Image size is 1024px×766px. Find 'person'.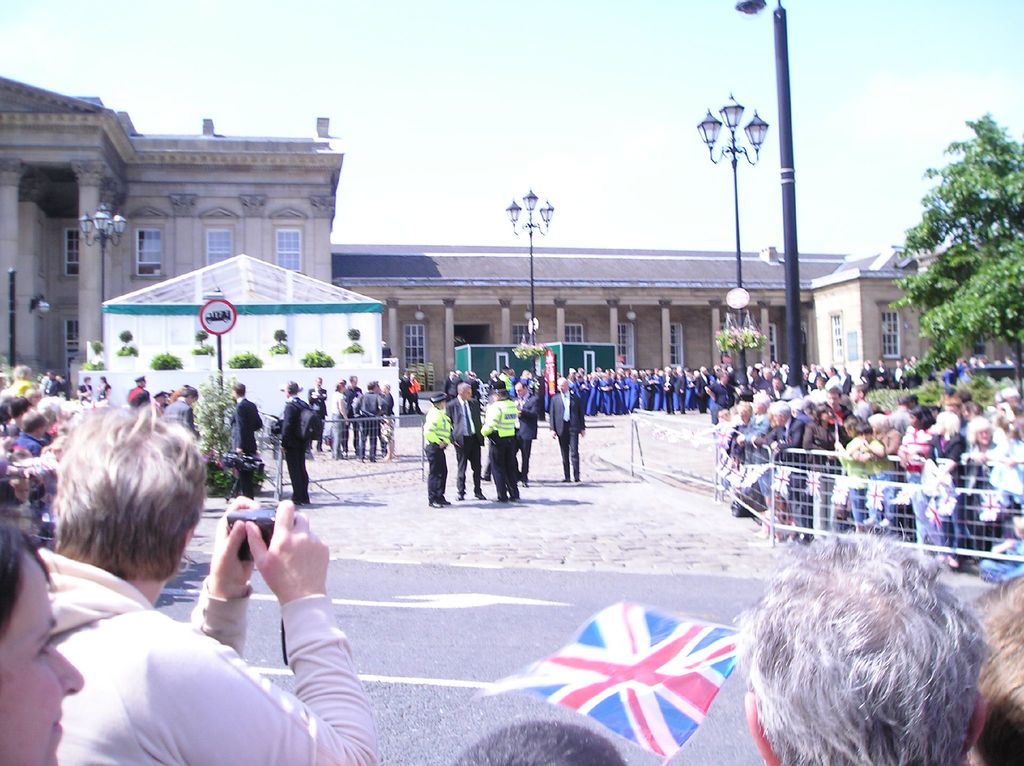
Rect(428, 369, 431, 391).
